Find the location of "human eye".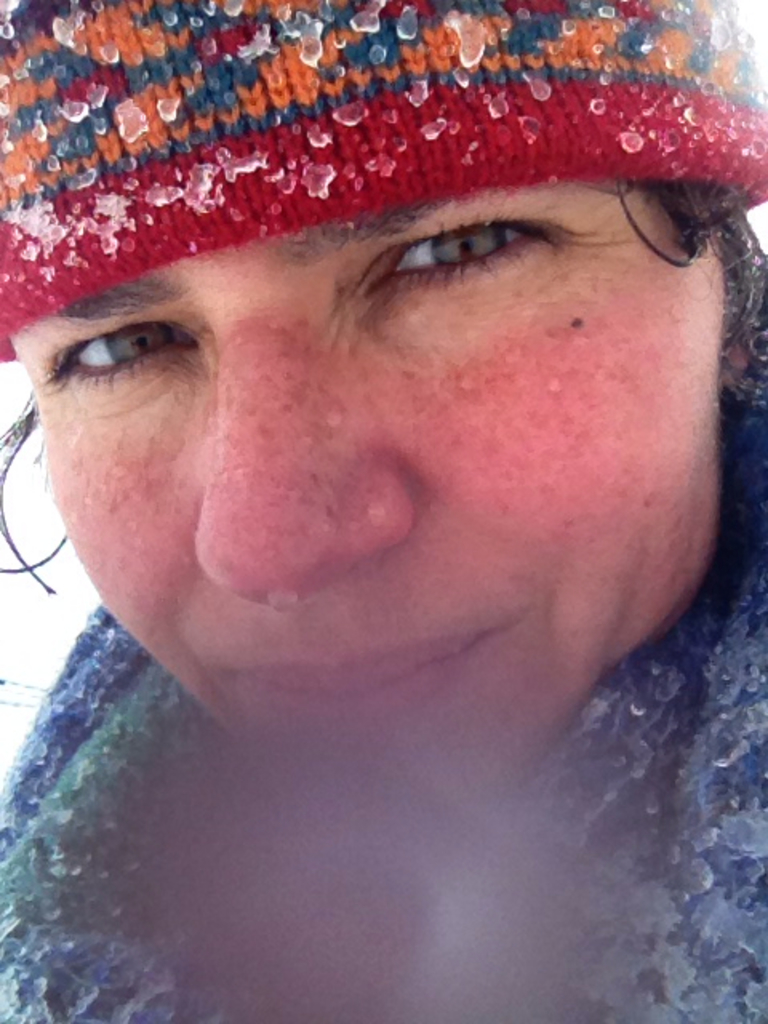
Location: Rect(35, 322, 222, 403).
